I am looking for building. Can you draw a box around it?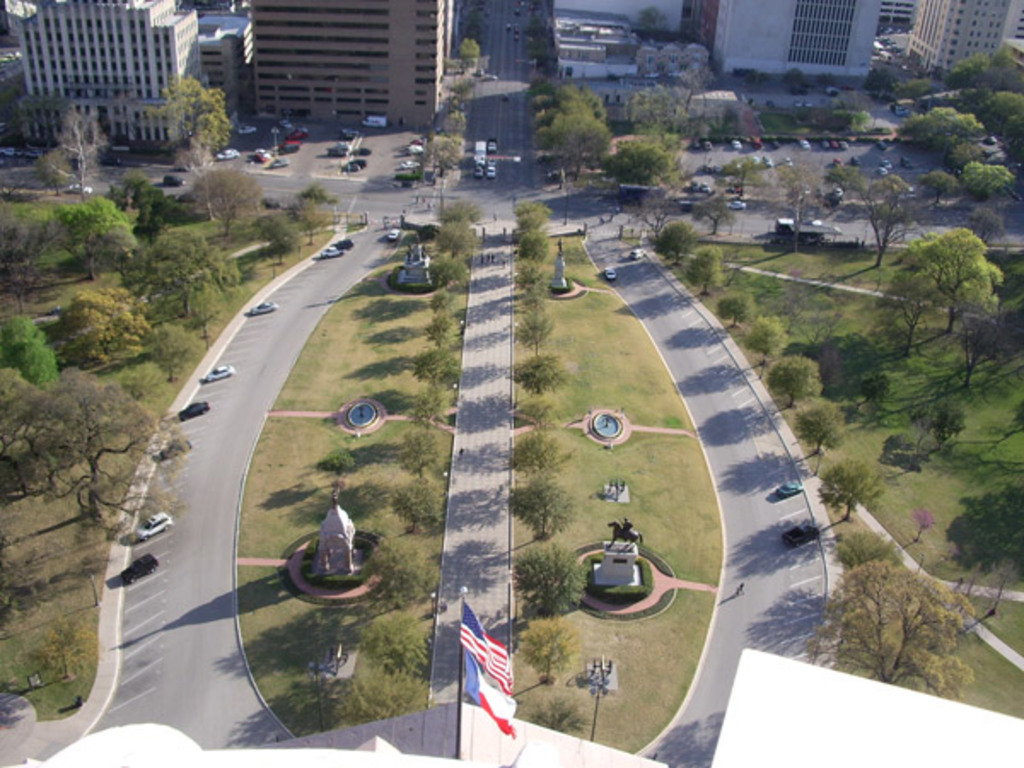
Sure, the bounding box is <bbox>901, 0, 1017, 77</bbox>.
